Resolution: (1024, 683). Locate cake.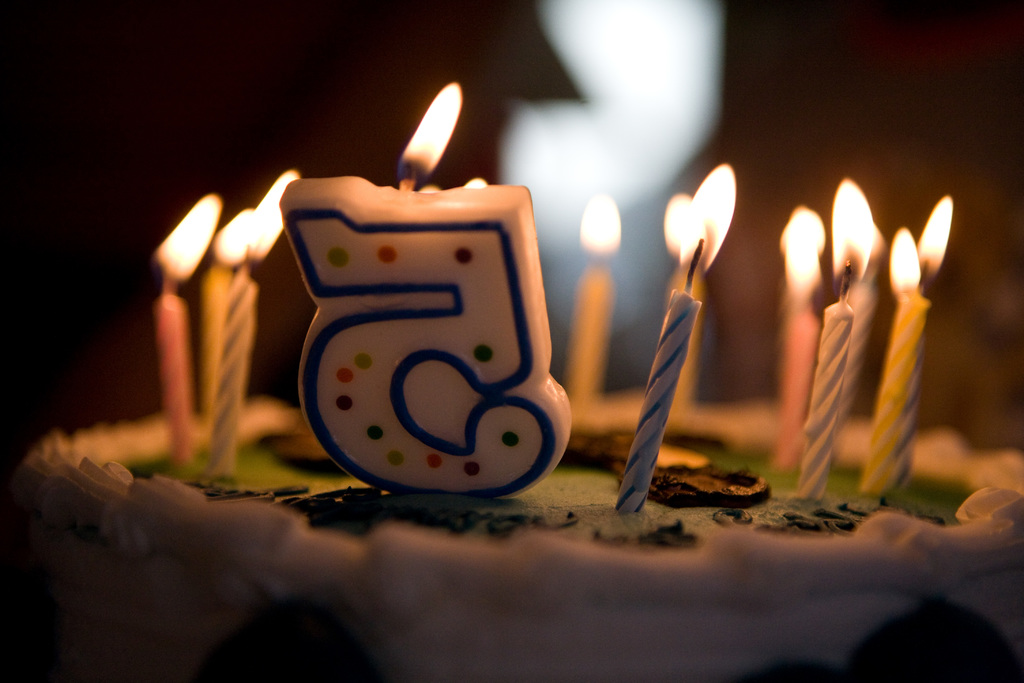
22,395,1023,682.
